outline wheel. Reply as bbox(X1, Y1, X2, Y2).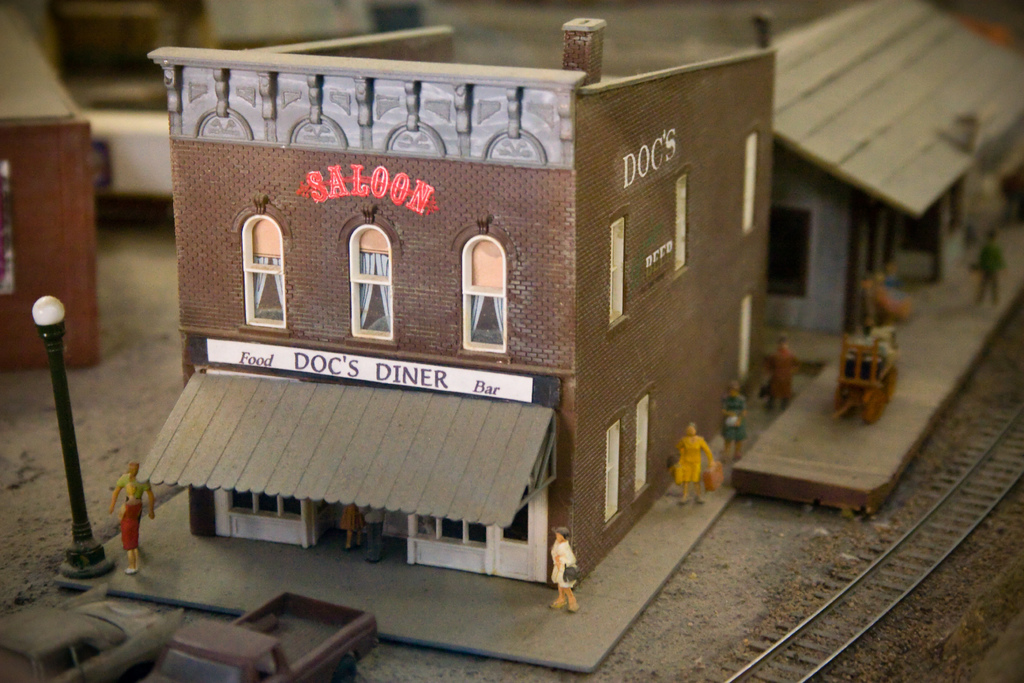
bbox(335, 653, 356, 682).
